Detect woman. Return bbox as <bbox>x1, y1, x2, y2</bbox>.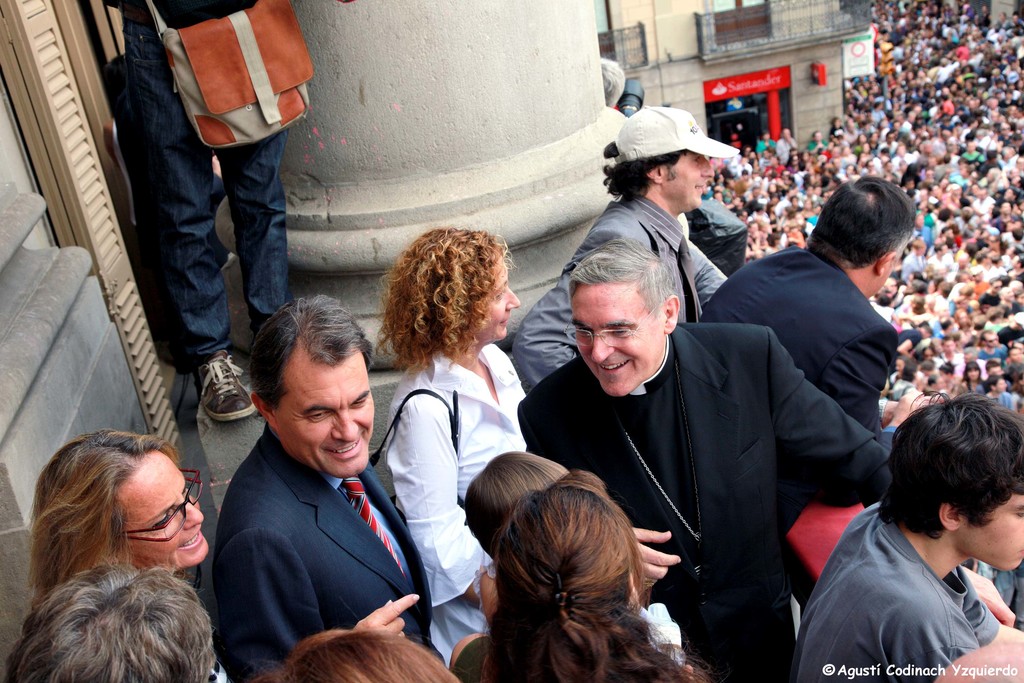
<bbox>363, 239, 540, 641</bbox>.
